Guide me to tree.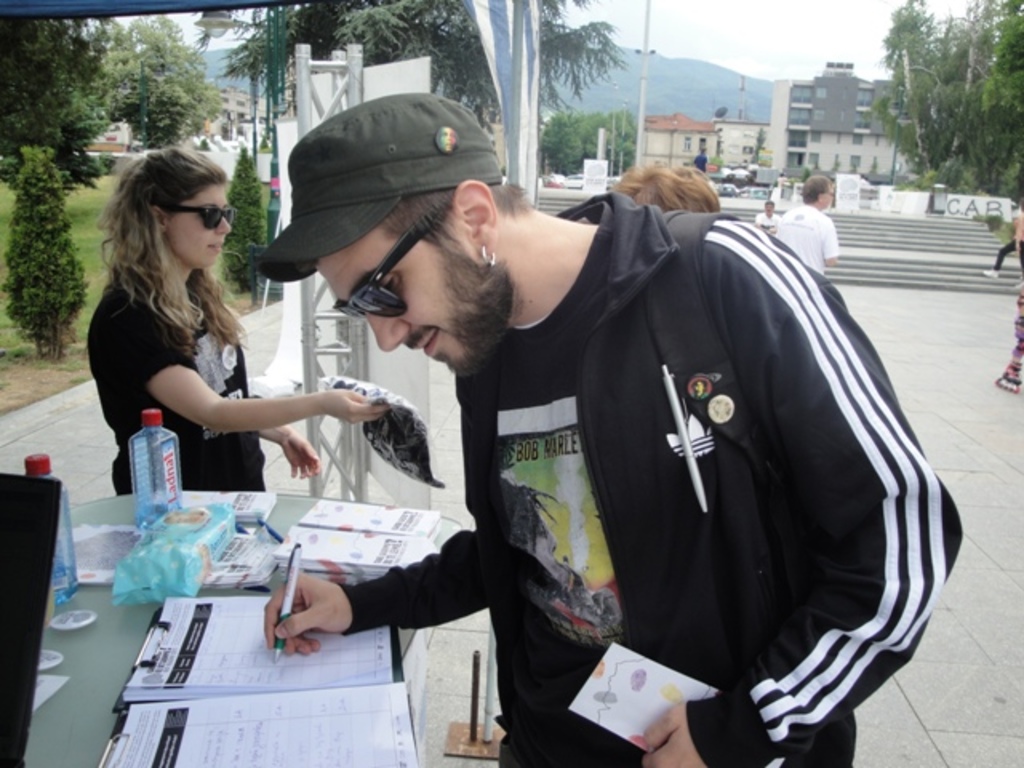
Guidance: locate(0, 18, 117, 190).
